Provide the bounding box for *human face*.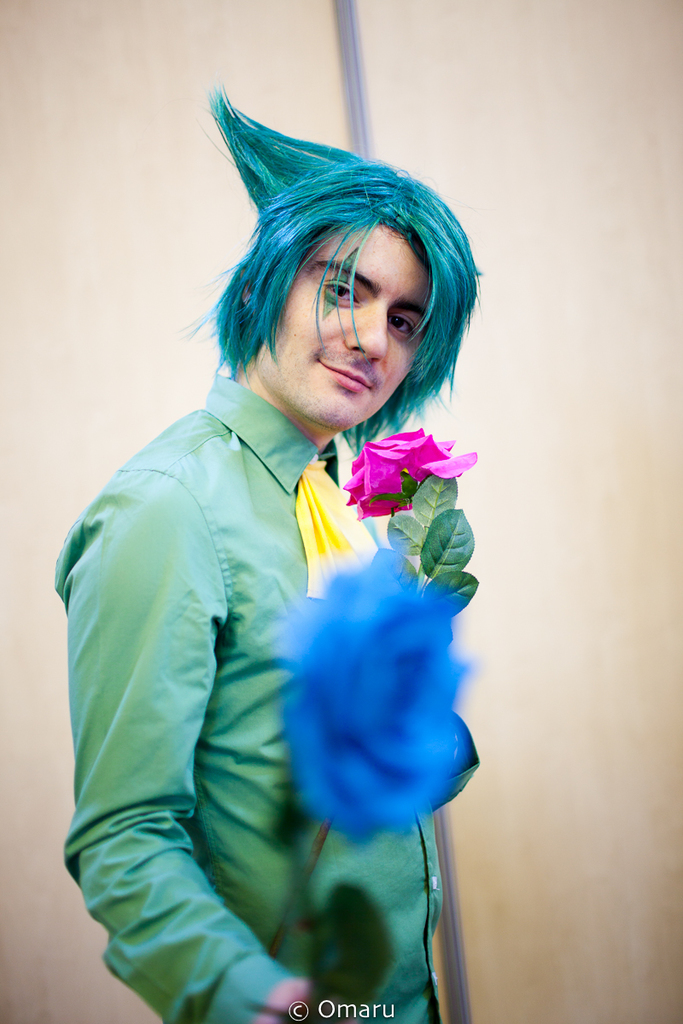
260,223,432,424.
